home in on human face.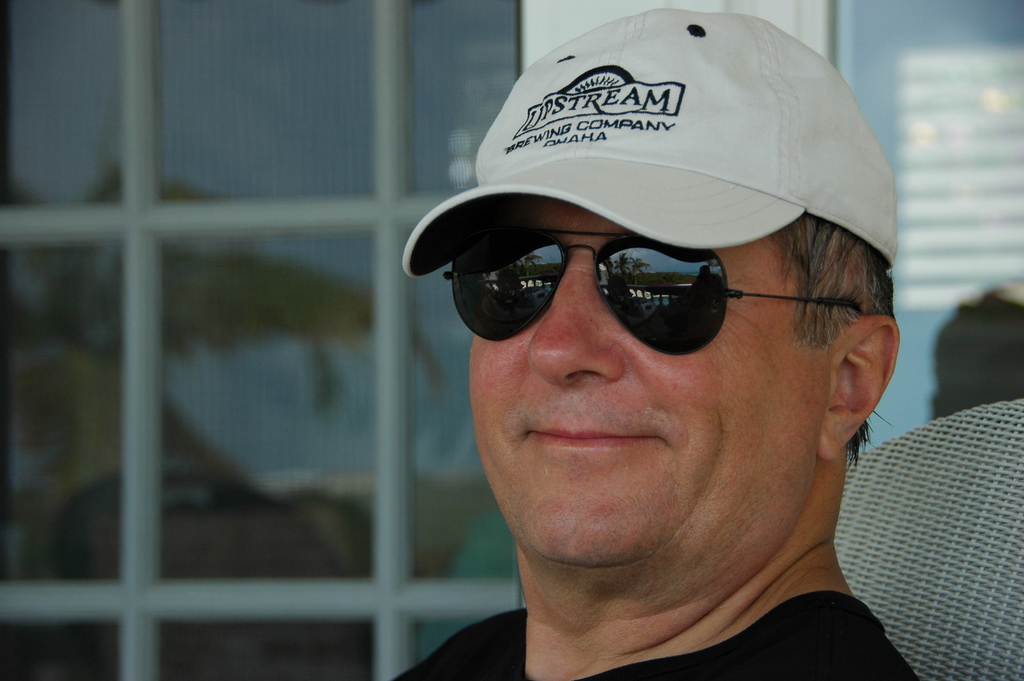
Homed in at <bbox>461, 199, 848, 587</bbox>.
